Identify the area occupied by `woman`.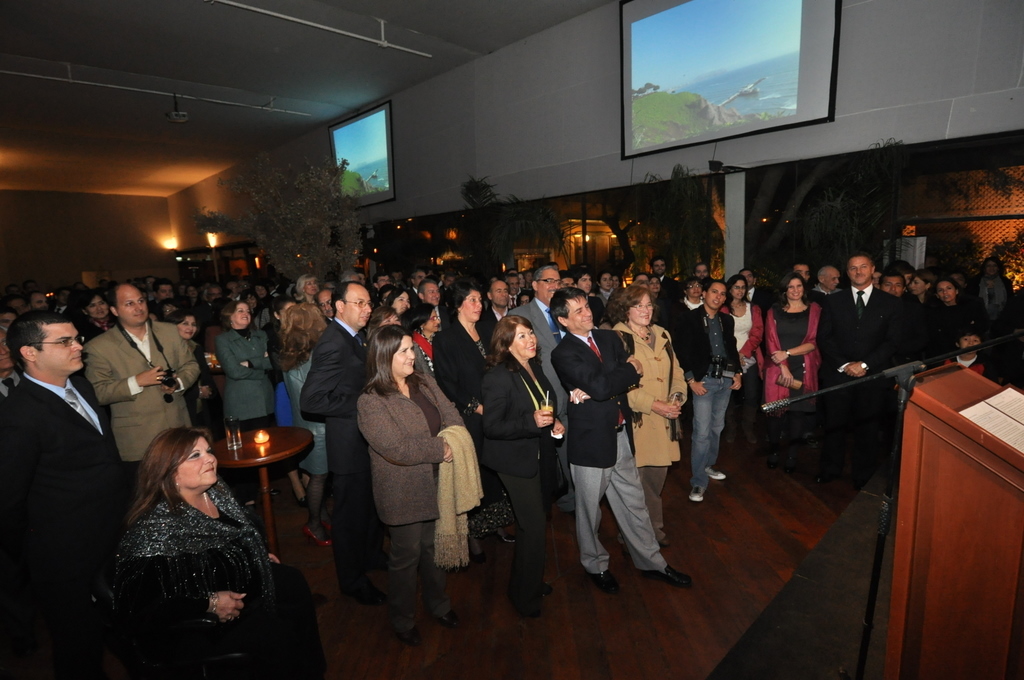
Area: (119, 429, 282, 679).
